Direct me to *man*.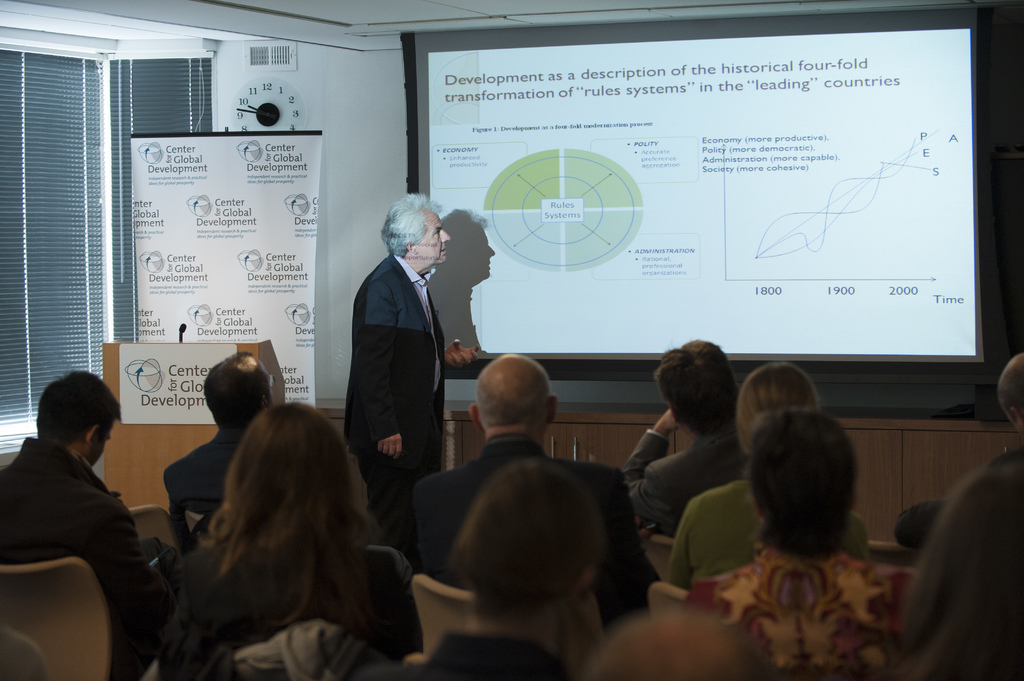
Direction: [621,339,751,540].
